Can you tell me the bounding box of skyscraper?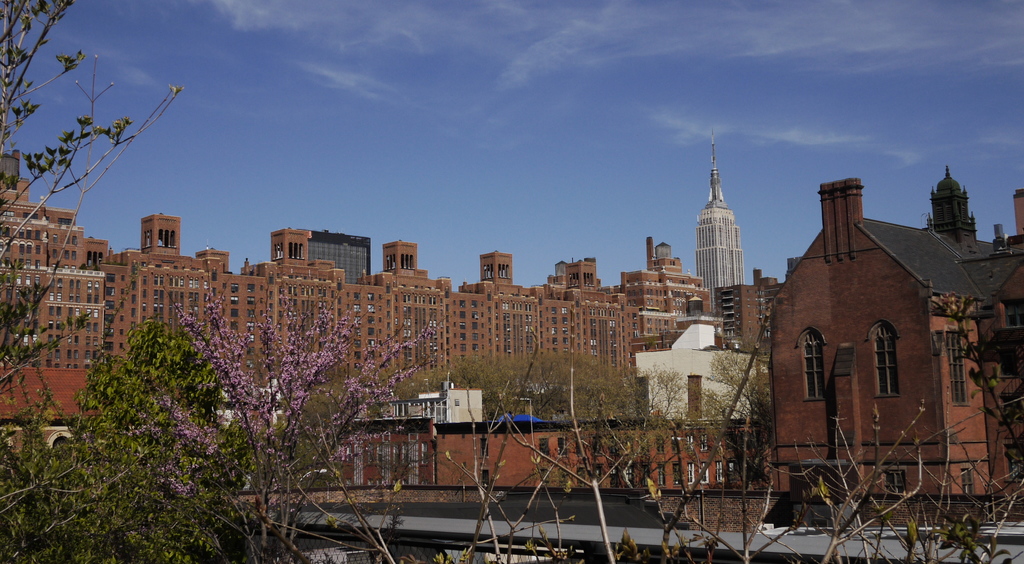
[x1=700, y1=151, x2=742, y2=326].
